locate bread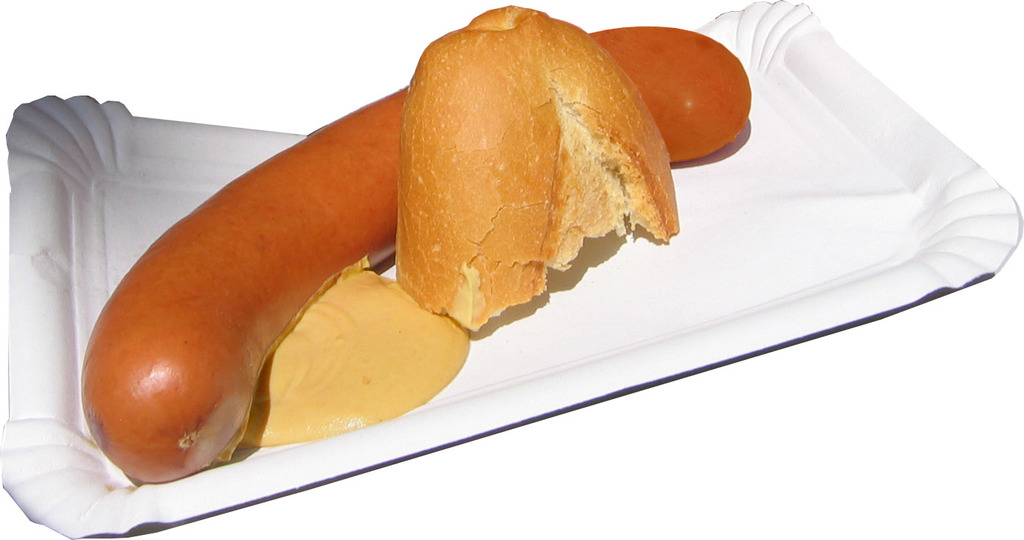
387/11/680/306
